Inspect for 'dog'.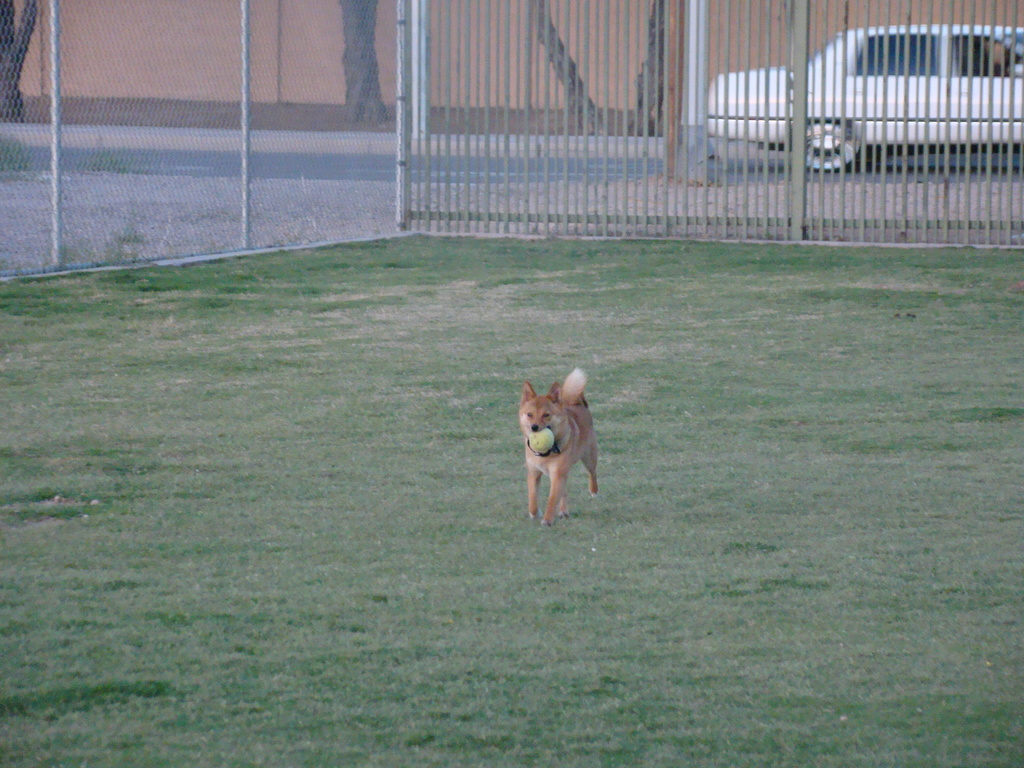
Inspection: locate(518, 369, 602, 525).
